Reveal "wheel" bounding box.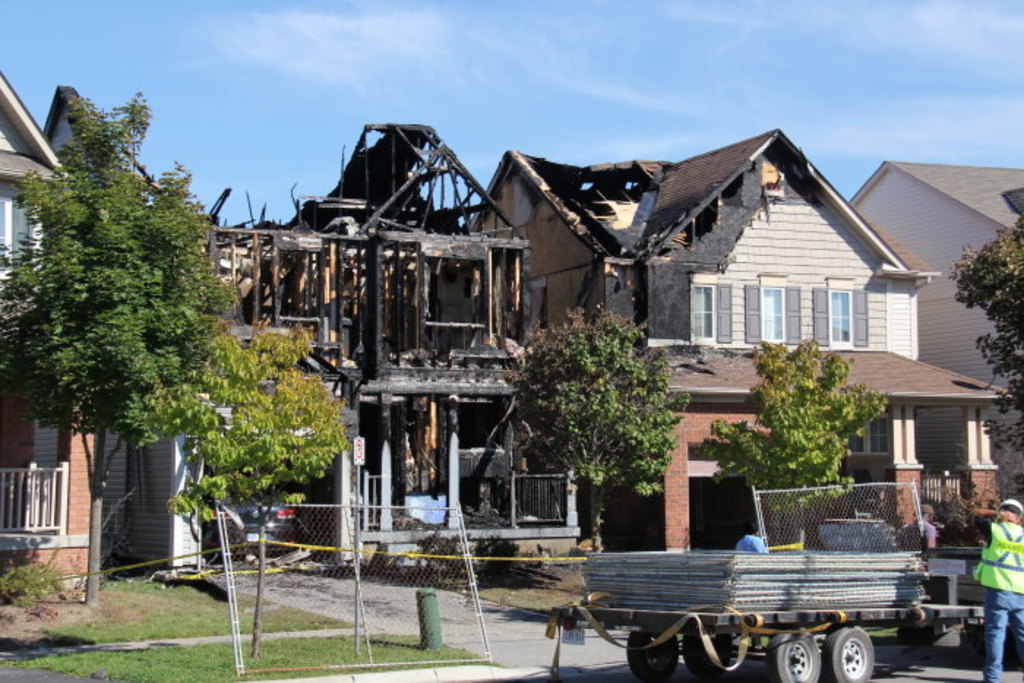
Revealed: [x1=625, y1=633, x2=682, y2=682].
